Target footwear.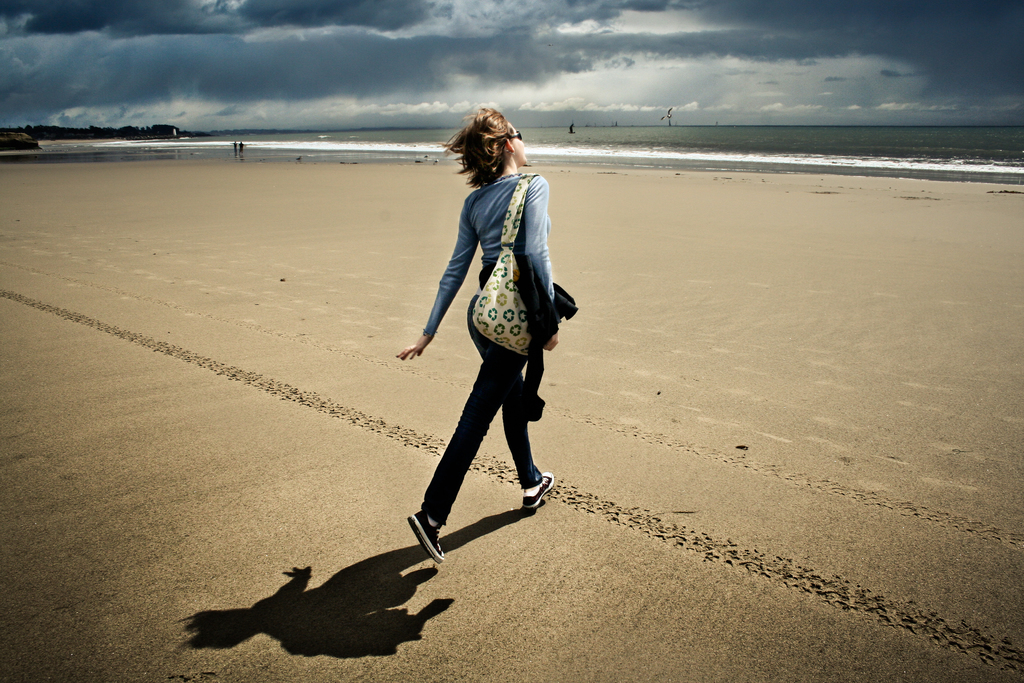
Target region: 406, 507, 440, 566.
